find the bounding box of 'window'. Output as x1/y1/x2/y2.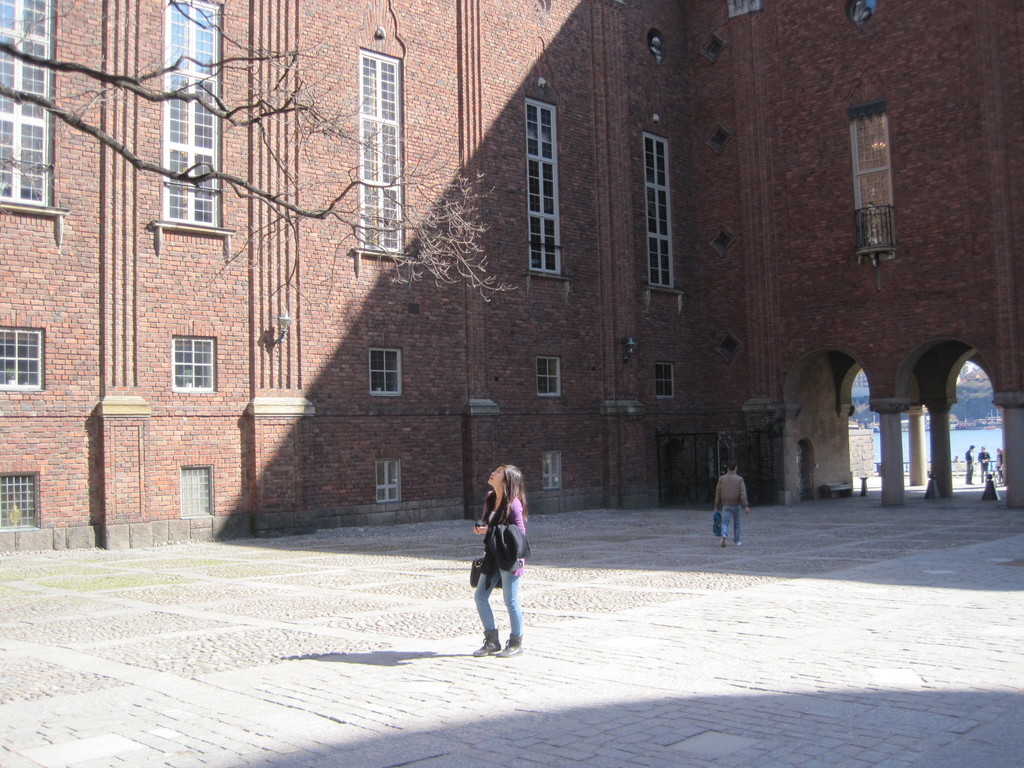
541/451/566/495.
